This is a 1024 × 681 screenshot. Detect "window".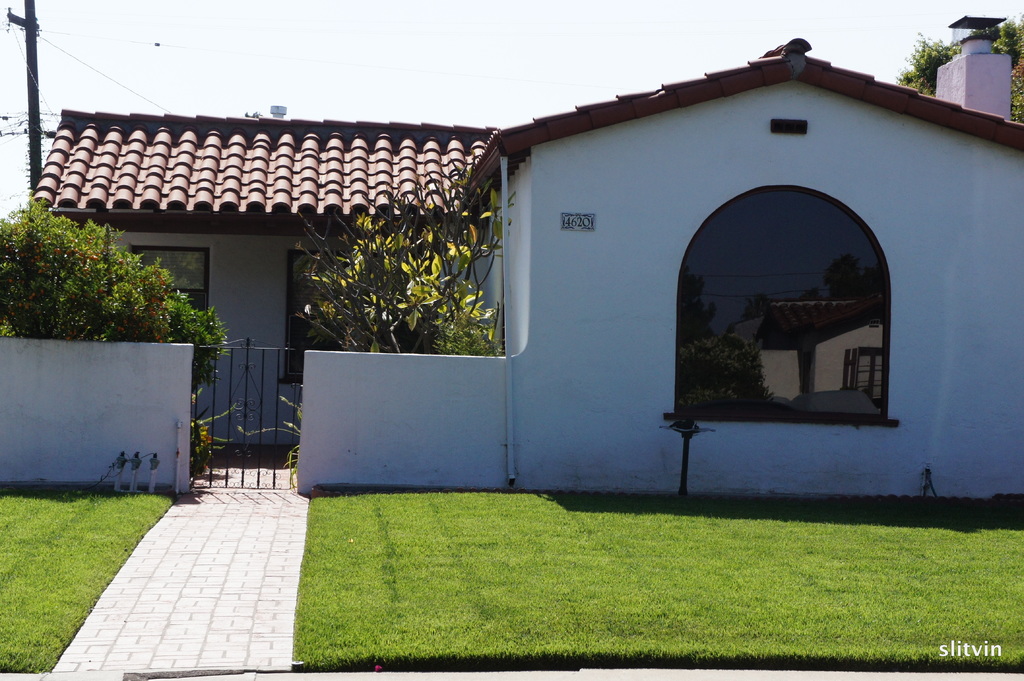
<region>690, 179, 883, 434</region>.
